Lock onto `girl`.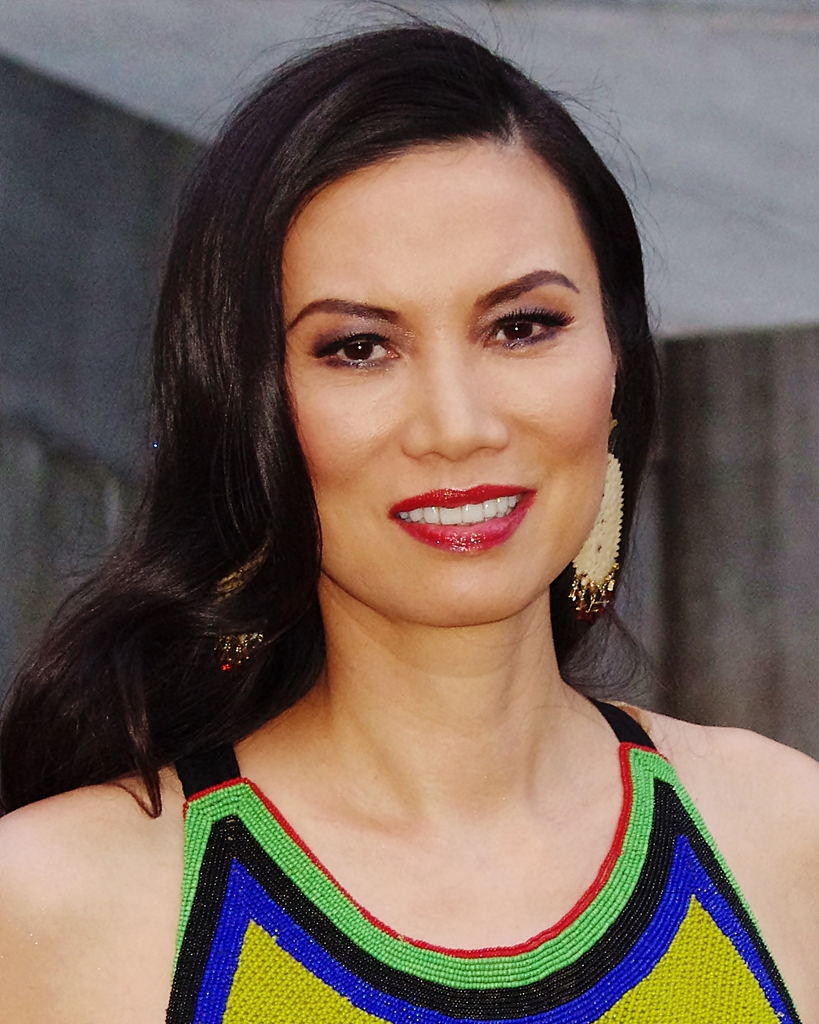
Locked: l=0, t=0, r=818, b=1023.
